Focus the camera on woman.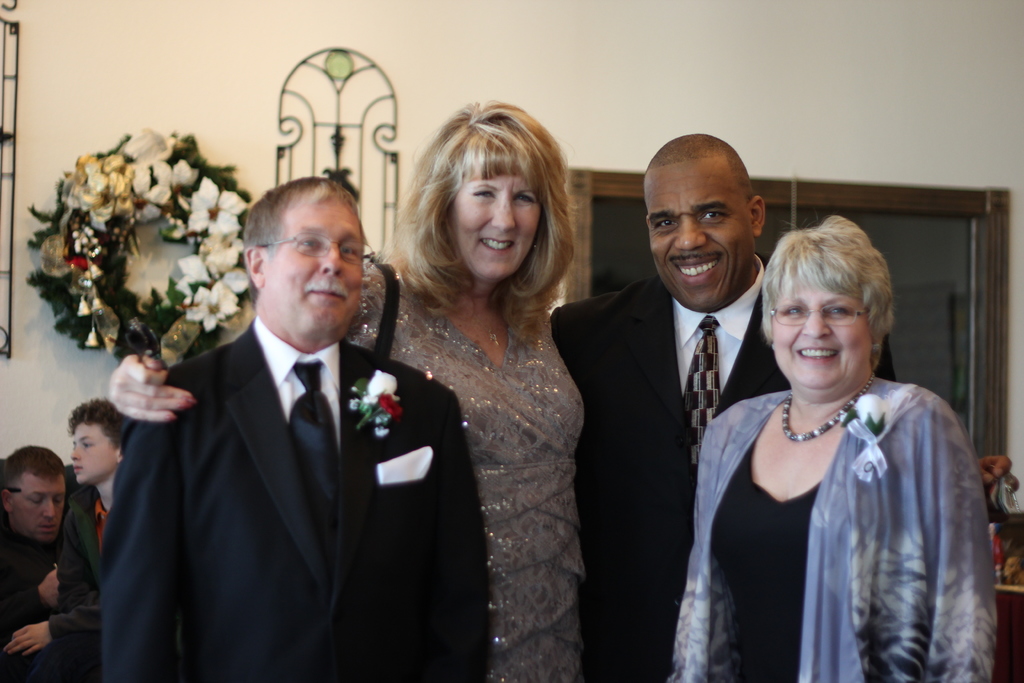
Focus region: <bbox>0, 396, 135, 678</bbox>.
